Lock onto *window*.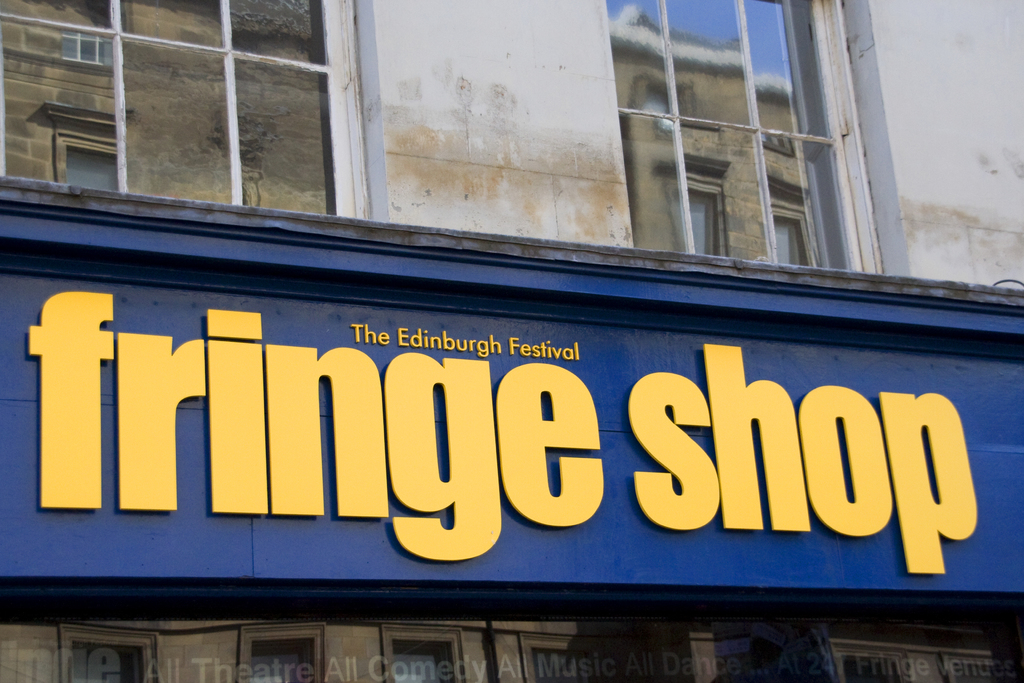
Locked: [0,0,362,219].
